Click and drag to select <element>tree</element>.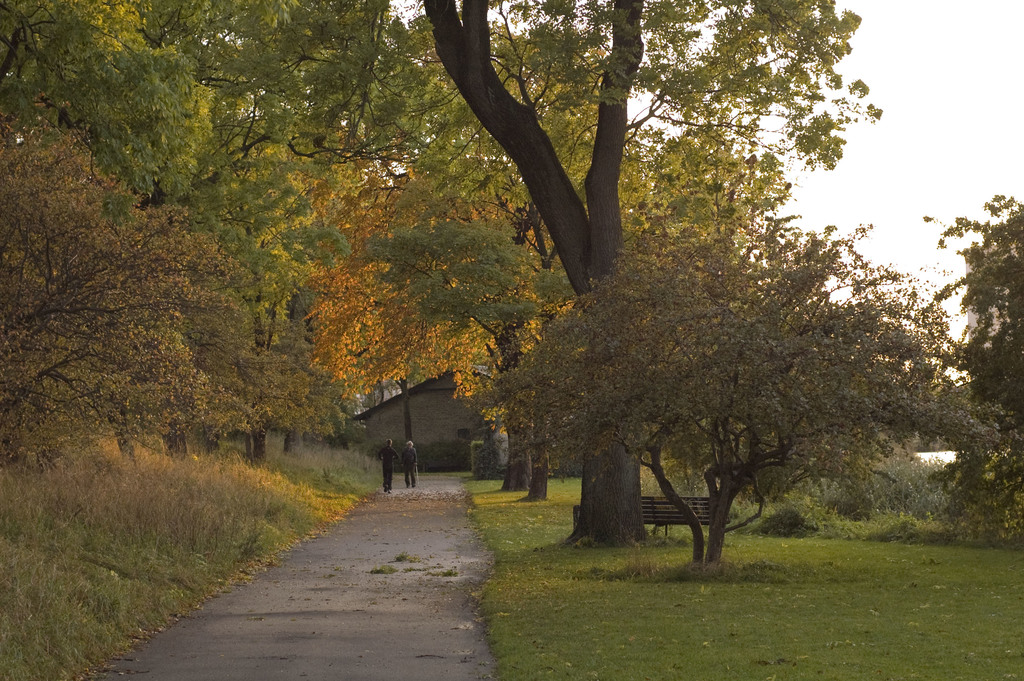
Selection: 152,131,356,466.
